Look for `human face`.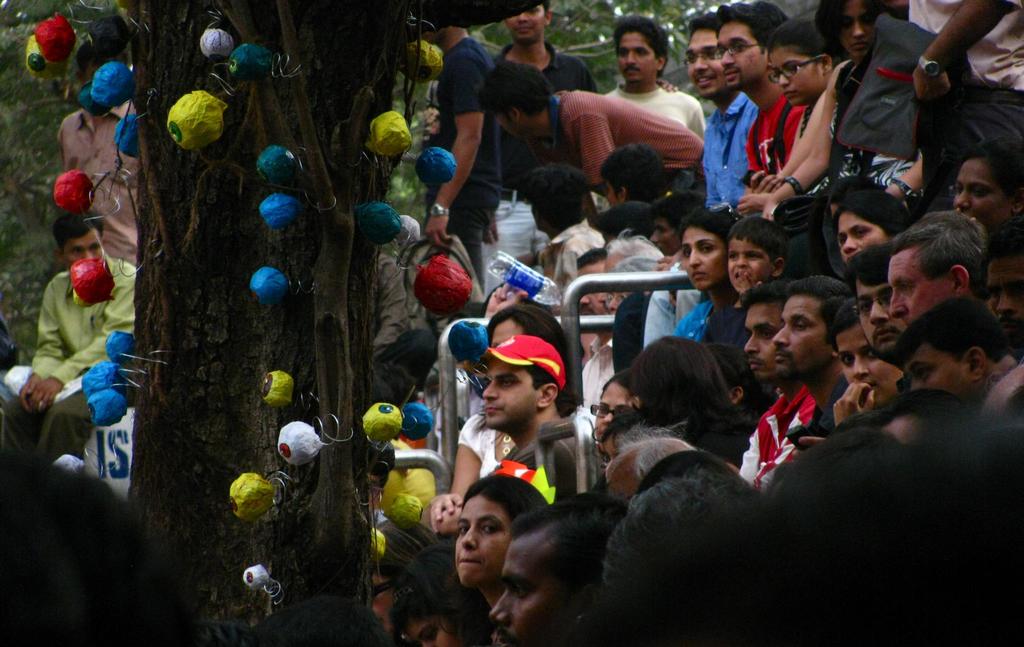
Found: 509/1/545/37.
